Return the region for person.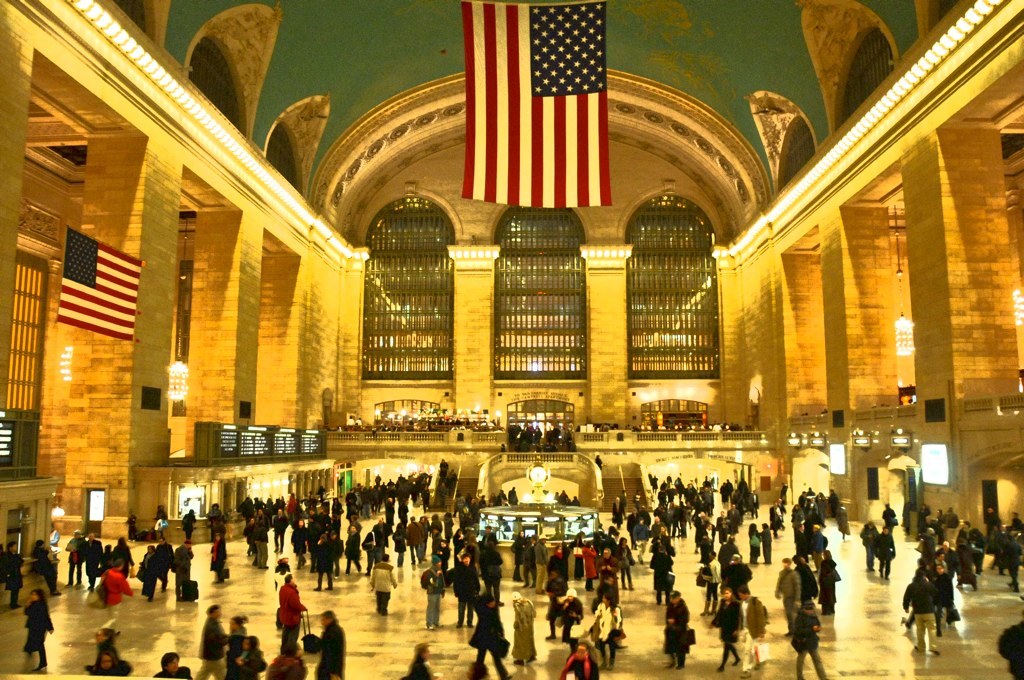
[400,641,436,679].
